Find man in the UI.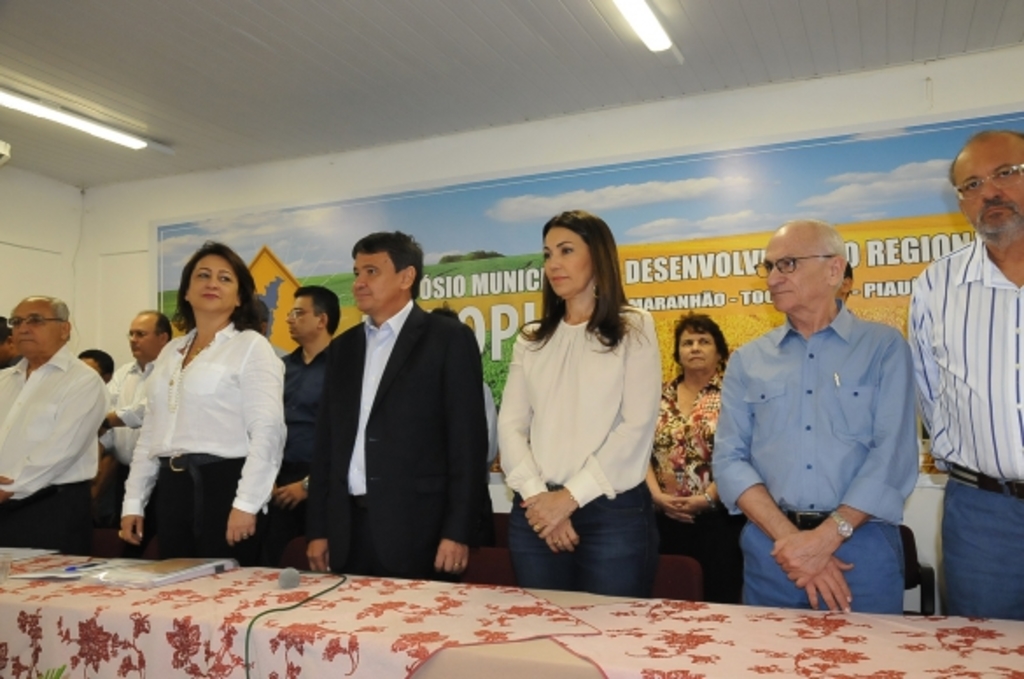
UI element at 96:303:177:551.
